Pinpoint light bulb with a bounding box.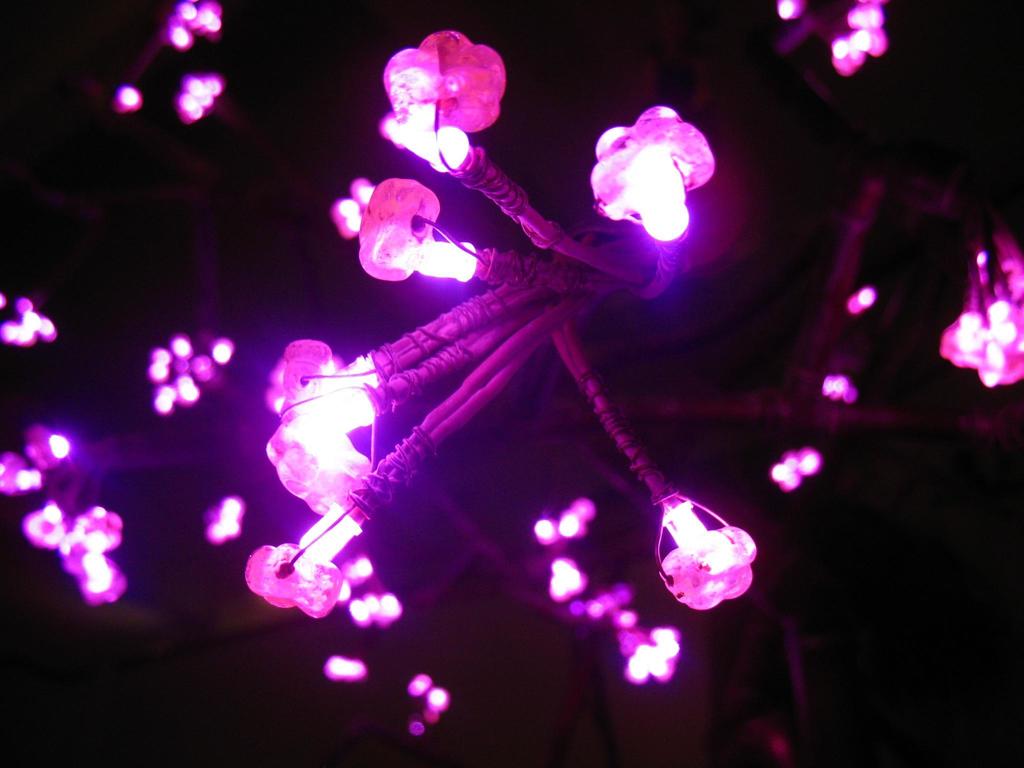
58,506,129,604.
